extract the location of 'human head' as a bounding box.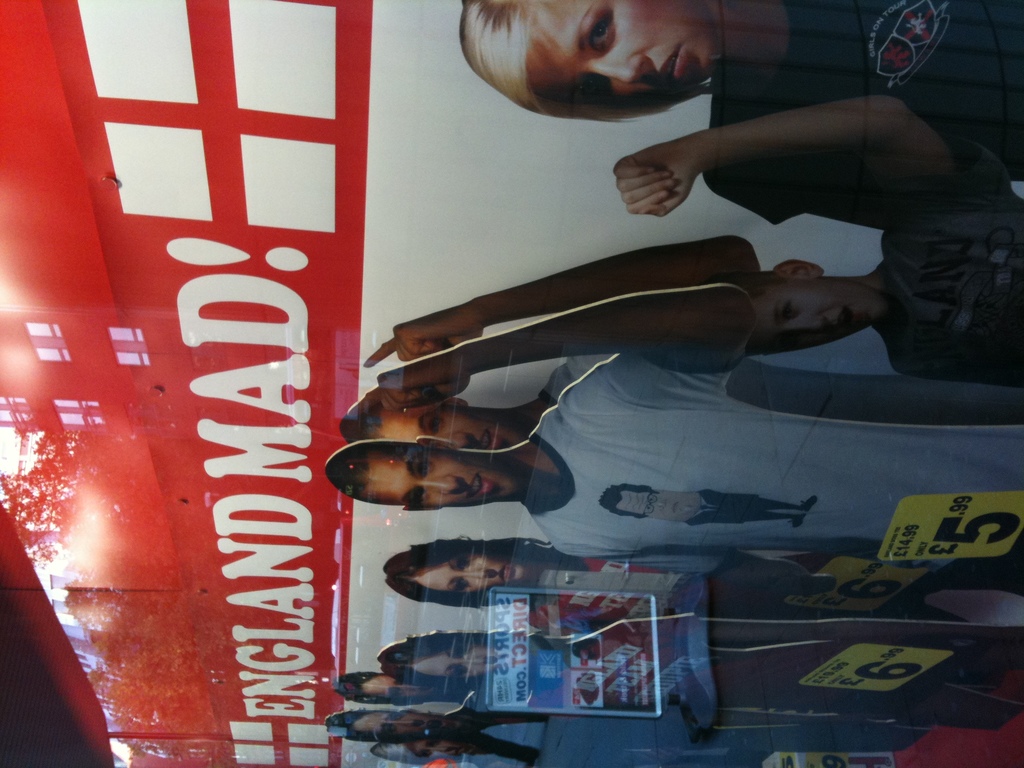
pyautogui.locateOnScreen(376, 632, 497, 689).
